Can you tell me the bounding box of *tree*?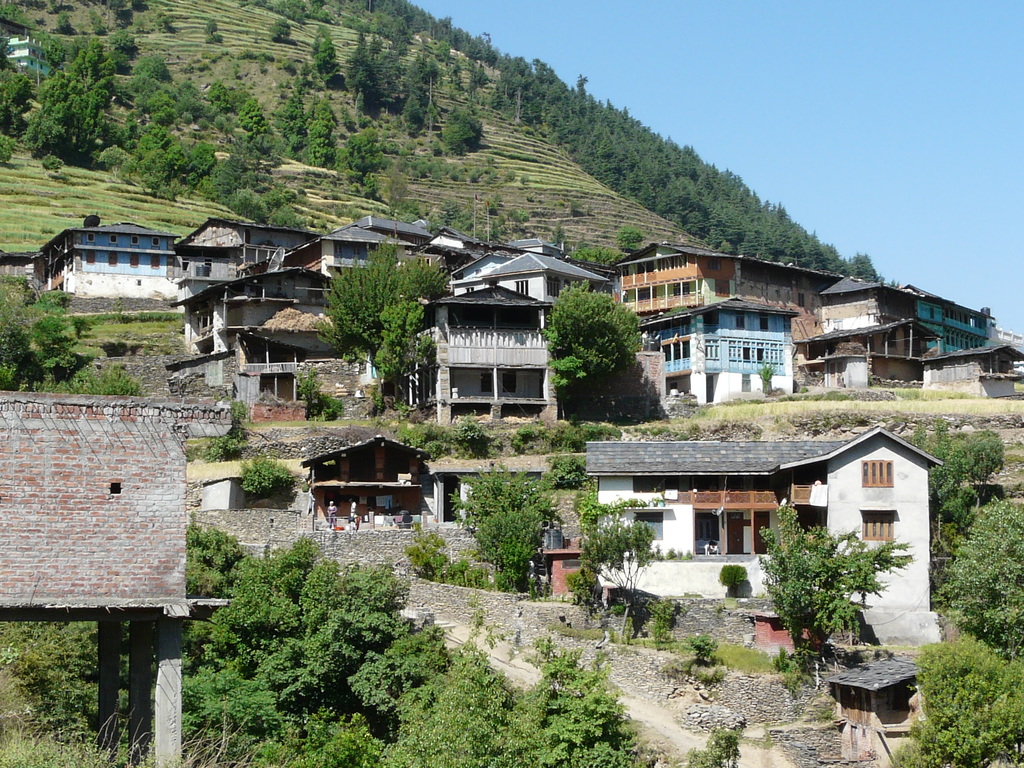
box(308, 229, 440, 397).
